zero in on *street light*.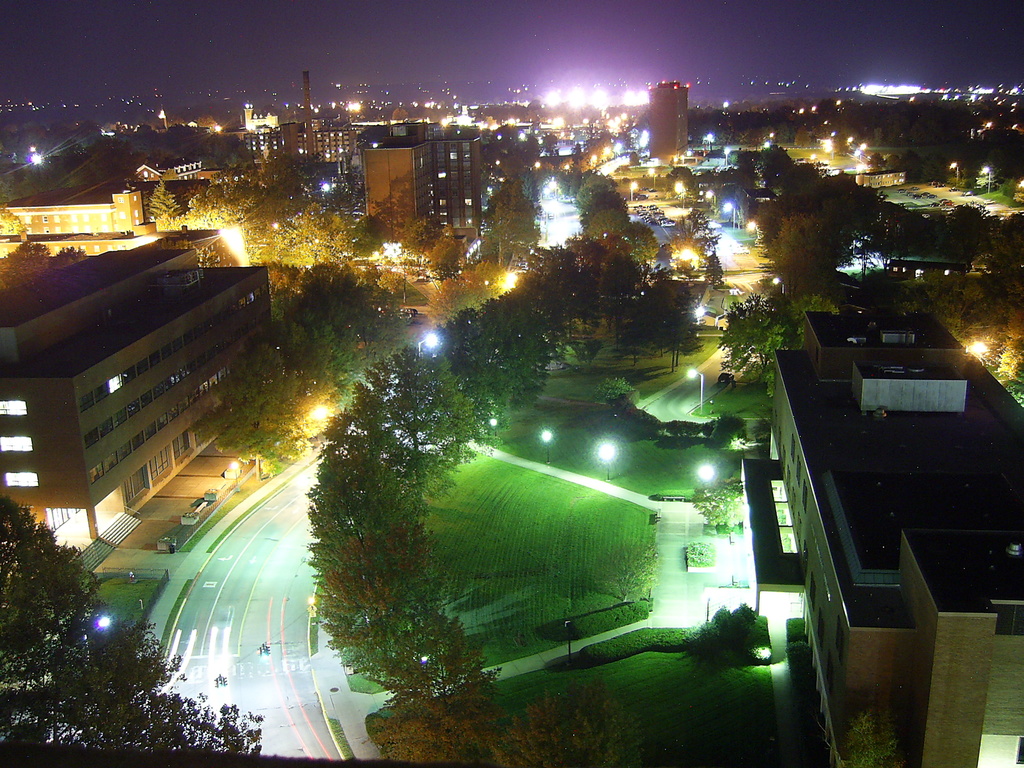
Zeroed in: (x1=940, y1=161, x2=961, y2=188).
